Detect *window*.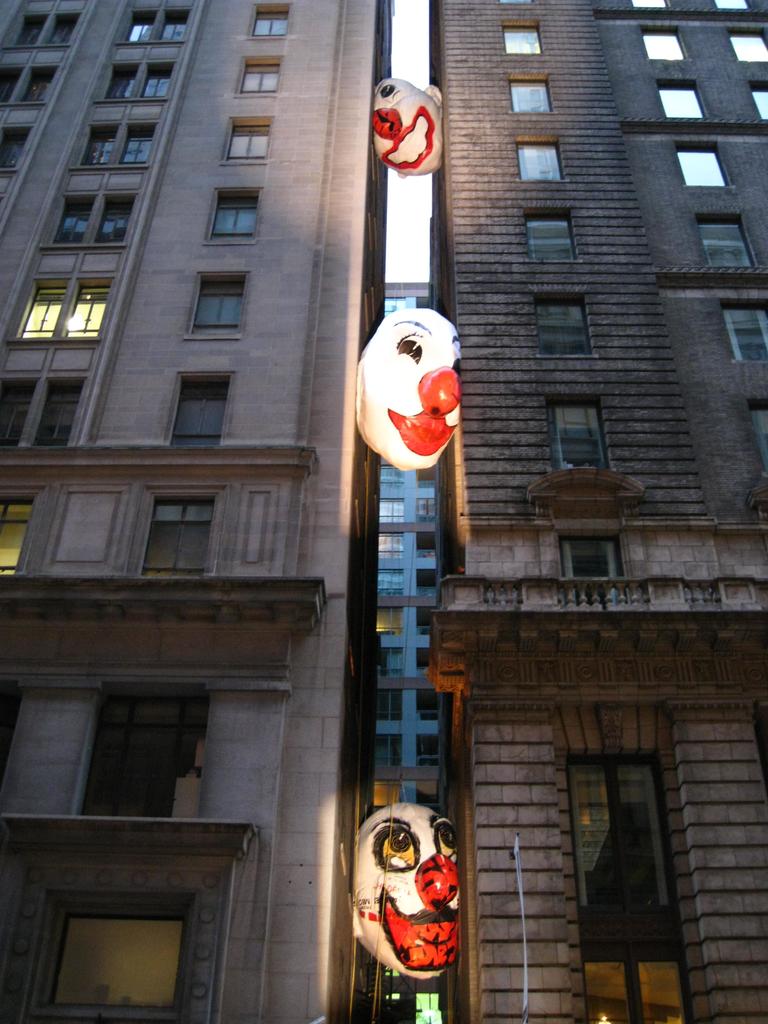
Detected at {"left": 81, "top": 121, "right": 157, "bottom": 166}.
